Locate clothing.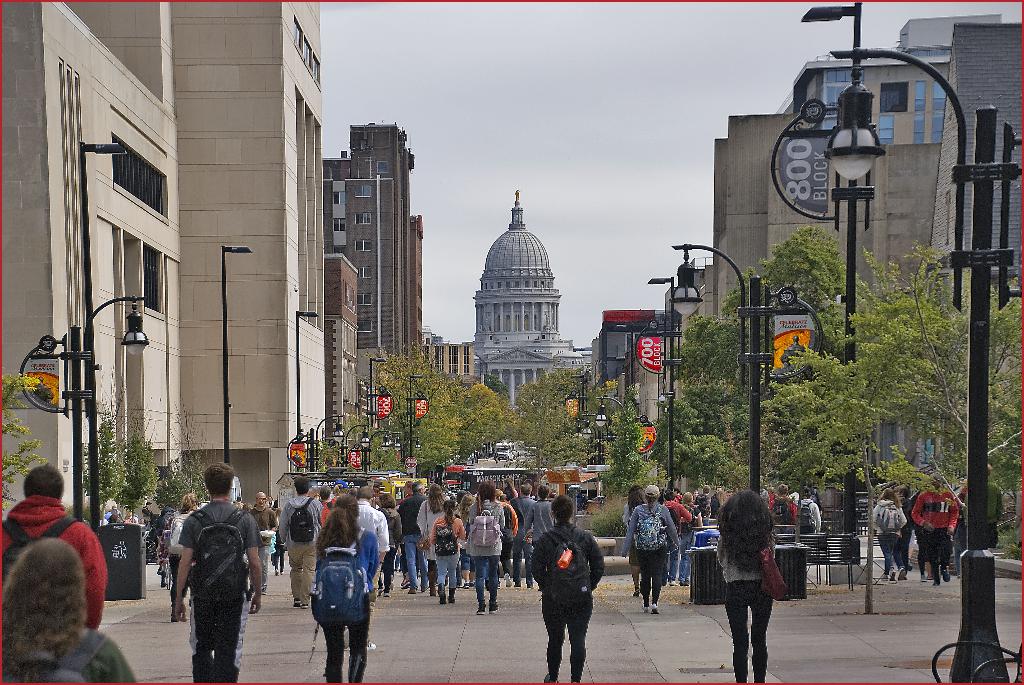
Bounding box: box(499, 500, 521, 571).
